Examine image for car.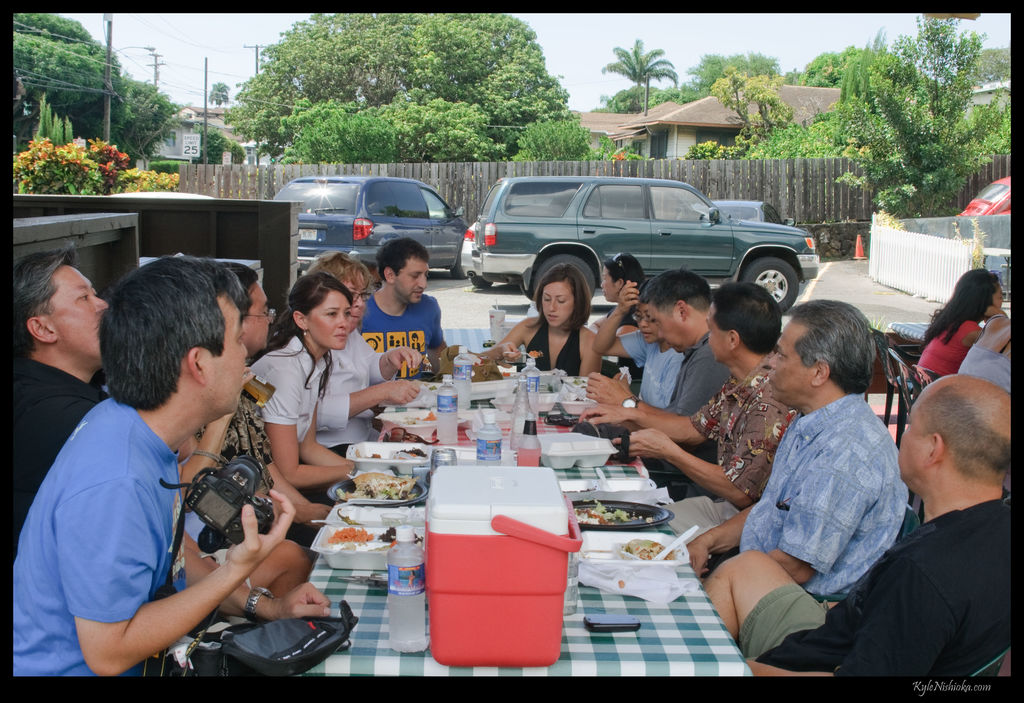
Examination result: select_region(268, 179, 473, 274).
